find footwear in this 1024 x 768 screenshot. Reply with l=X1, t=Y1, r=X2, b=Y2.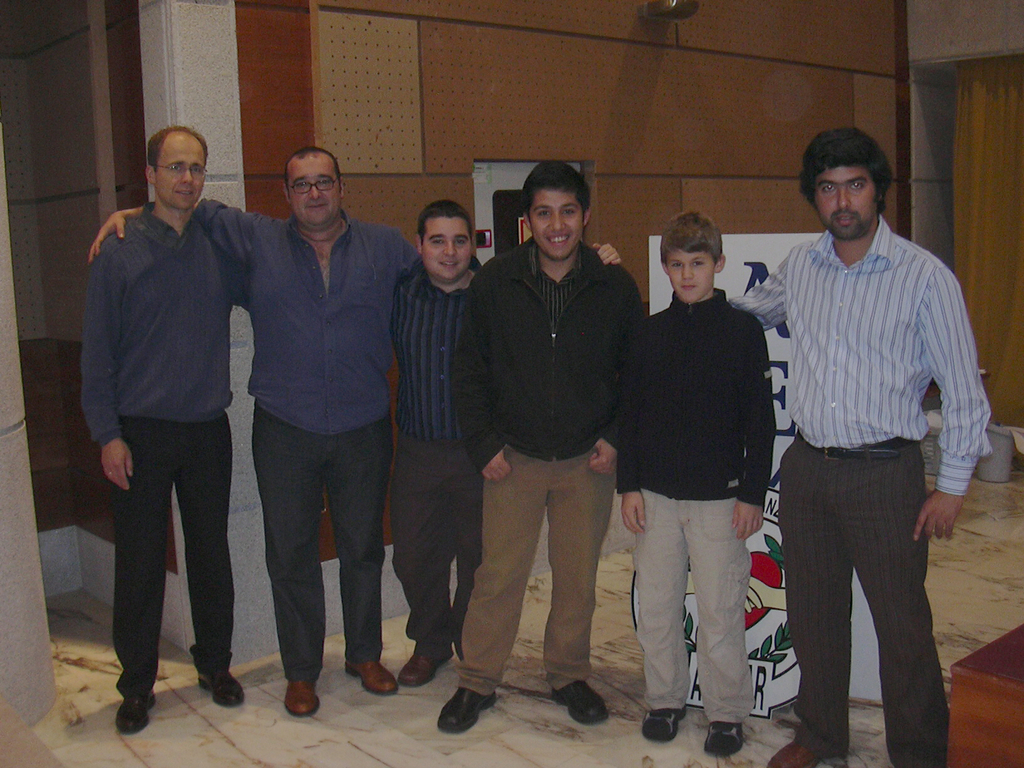
l=397, t=642, r=450, b=684.
